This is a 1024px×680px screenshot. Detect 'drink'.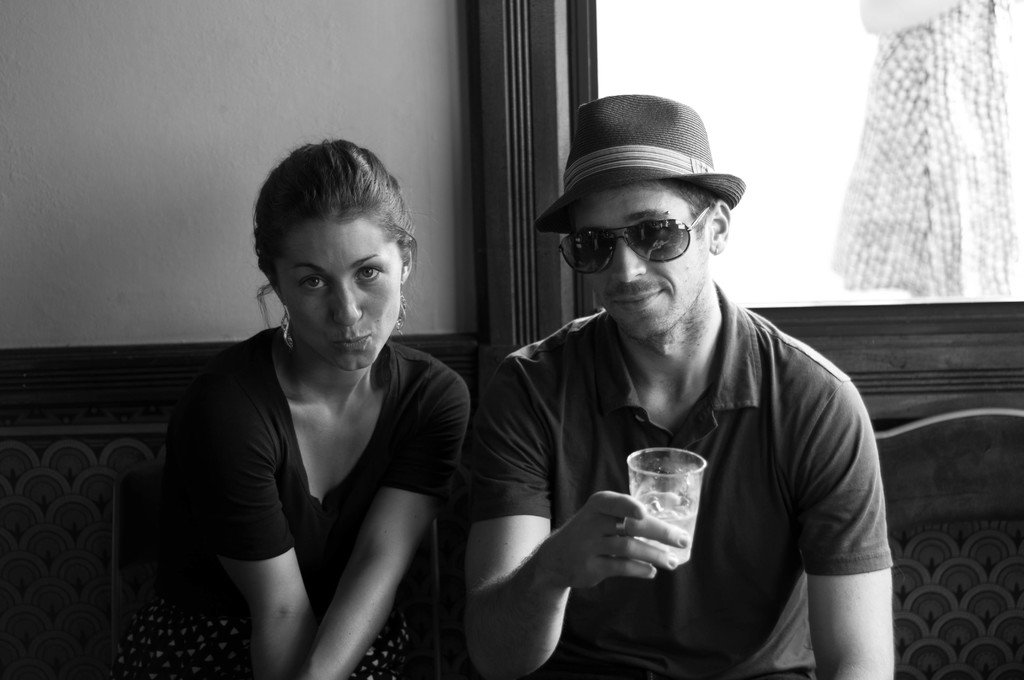
{"x1": 624, "y1": 444, "x2": 736, "y2": 569}.
